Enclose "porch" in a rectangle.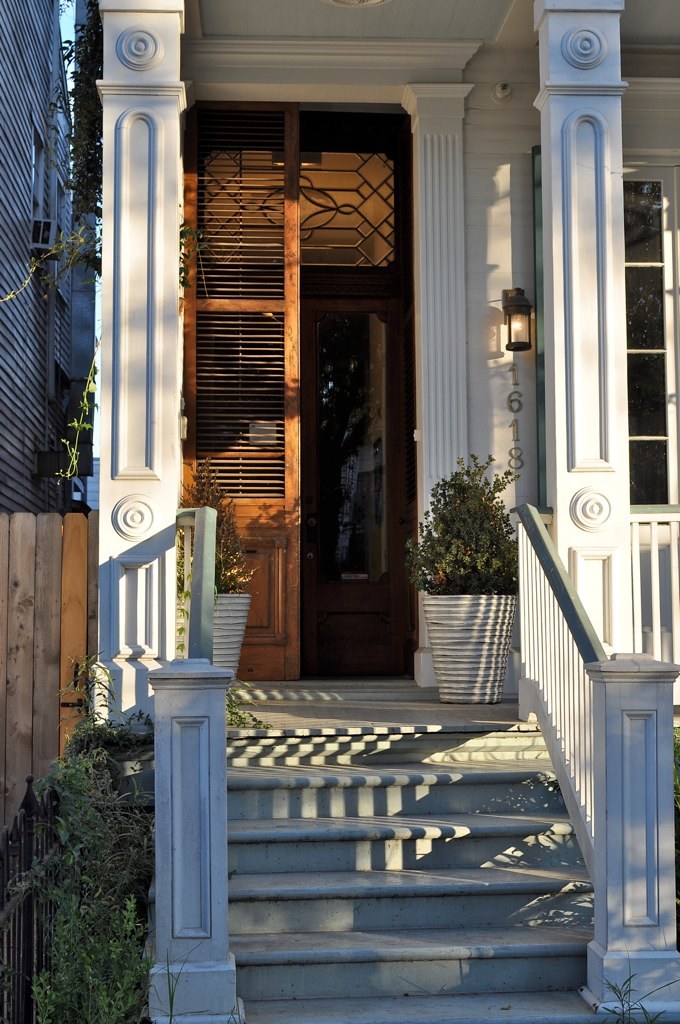
rect(81, 649, 671, 1023).
